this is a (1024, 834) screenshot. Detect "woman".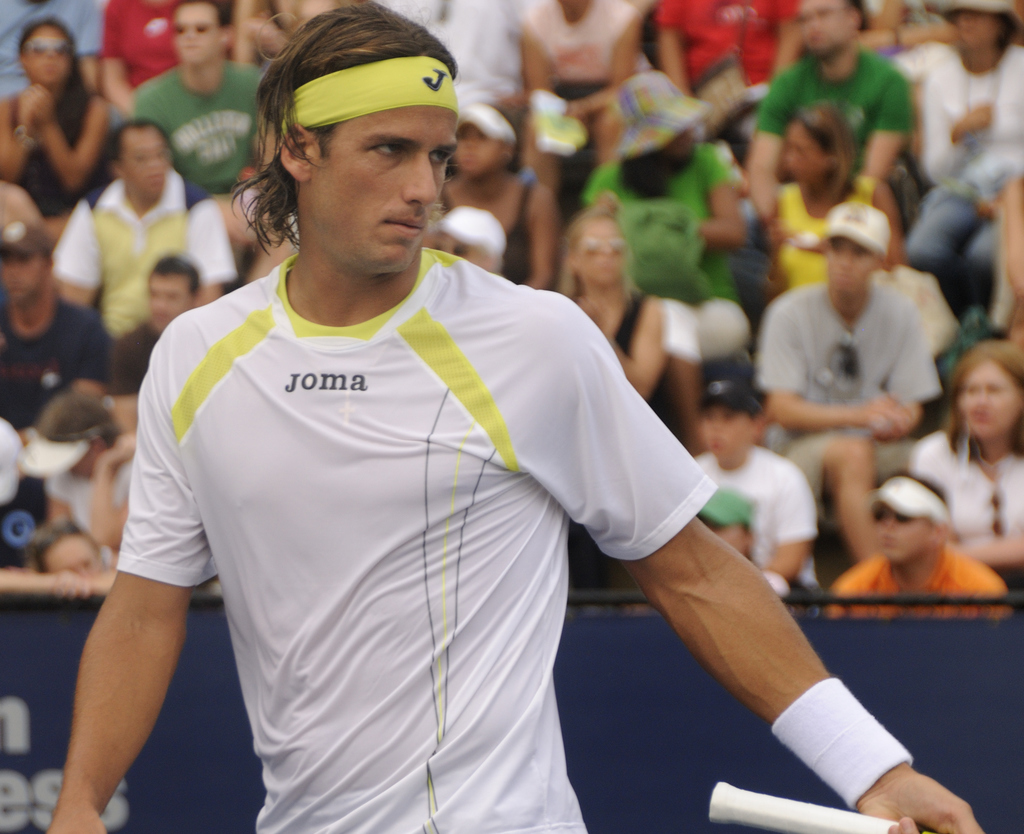
554/202/689/442.
